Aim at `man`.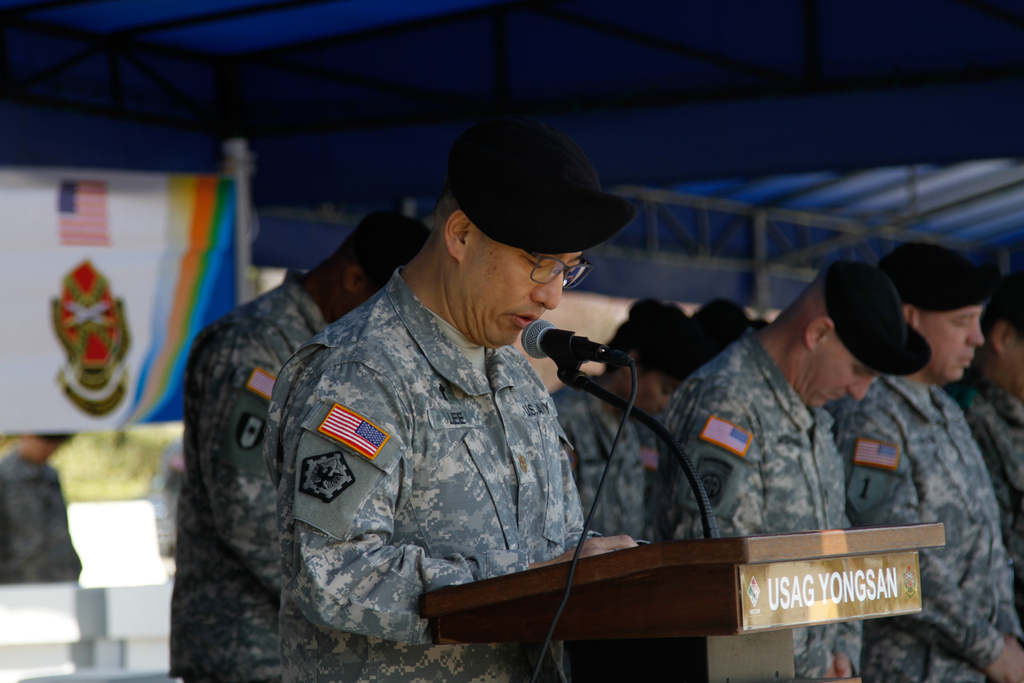
Aimed at [left=538, top=292, right=723, bottom=554].
